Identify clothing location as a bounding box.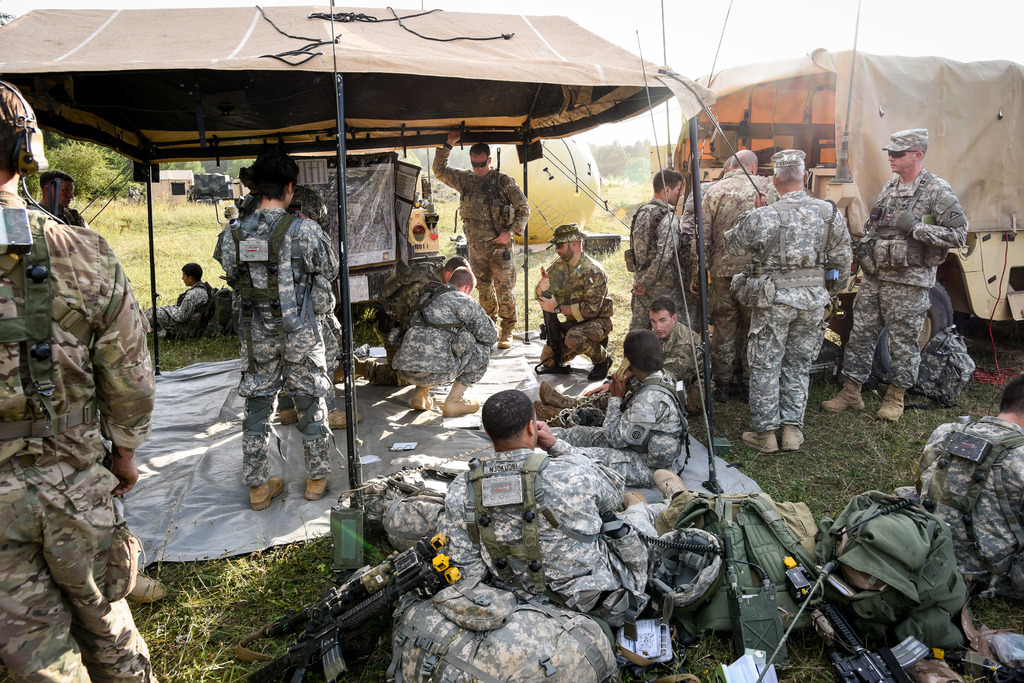
locate(0, 193, 159, 682).
